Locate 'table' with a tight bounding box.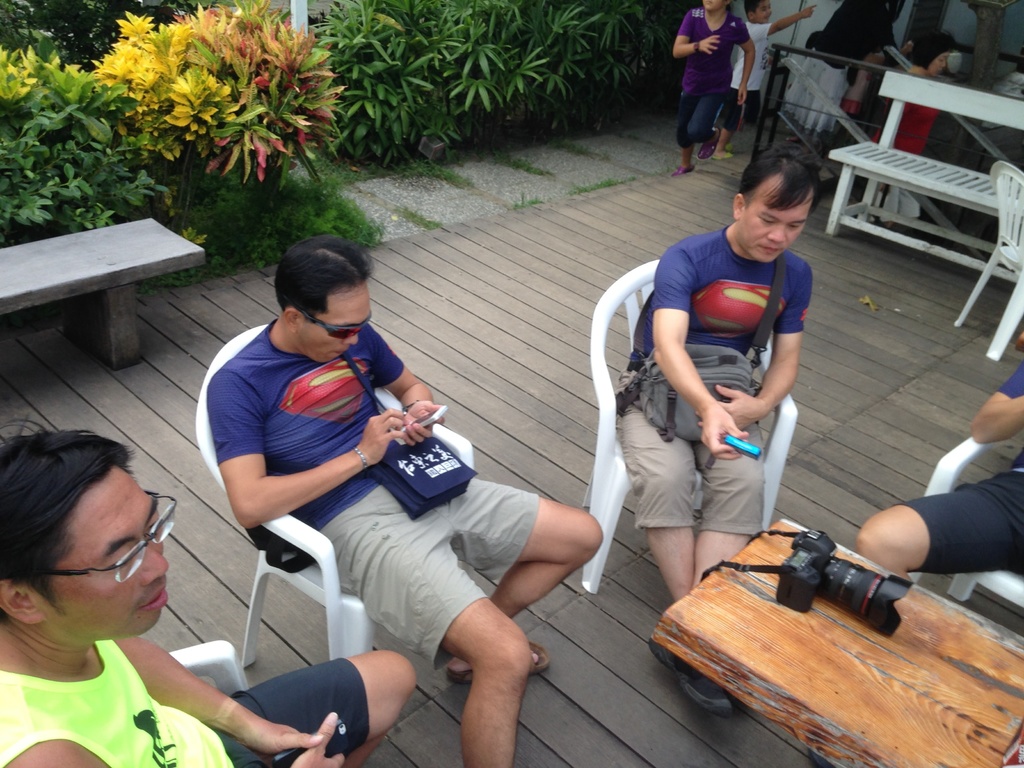
{"left": 653, "top": 516, "right": 1023, "bottom": 767}.
